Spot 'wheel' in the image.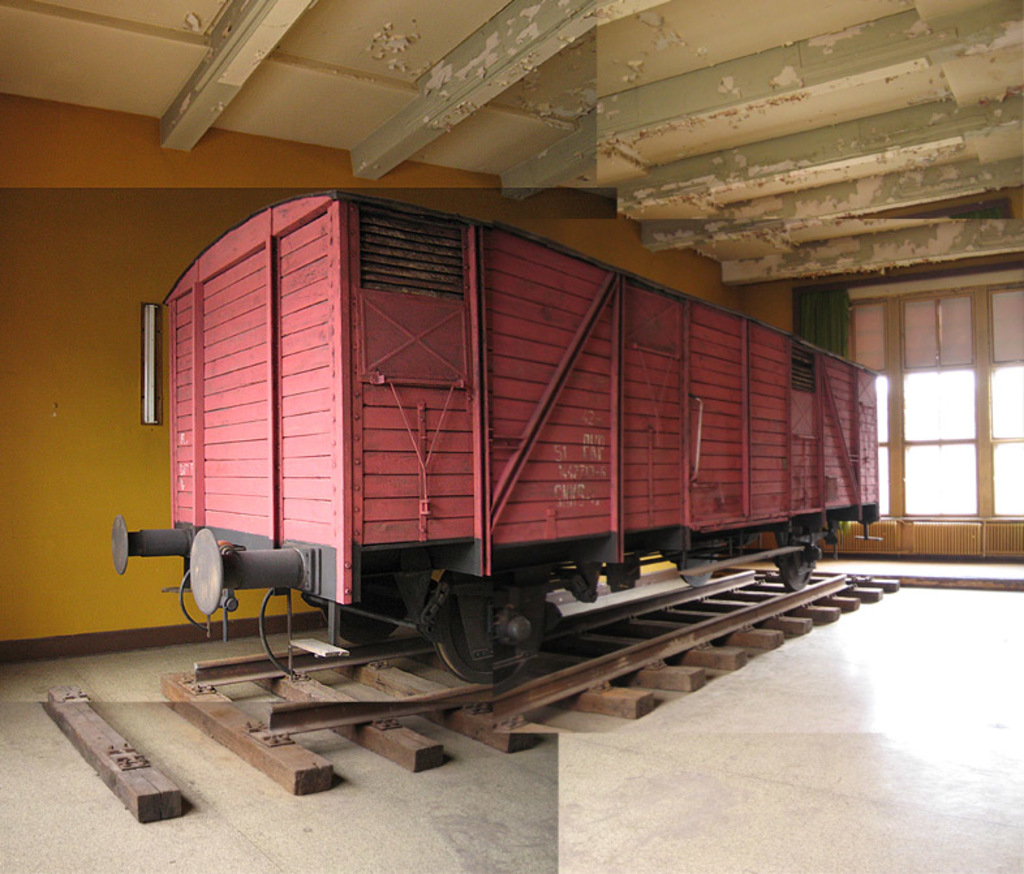
'wheel' found at <bbox>426, 624, 533, 690</bbox>.
